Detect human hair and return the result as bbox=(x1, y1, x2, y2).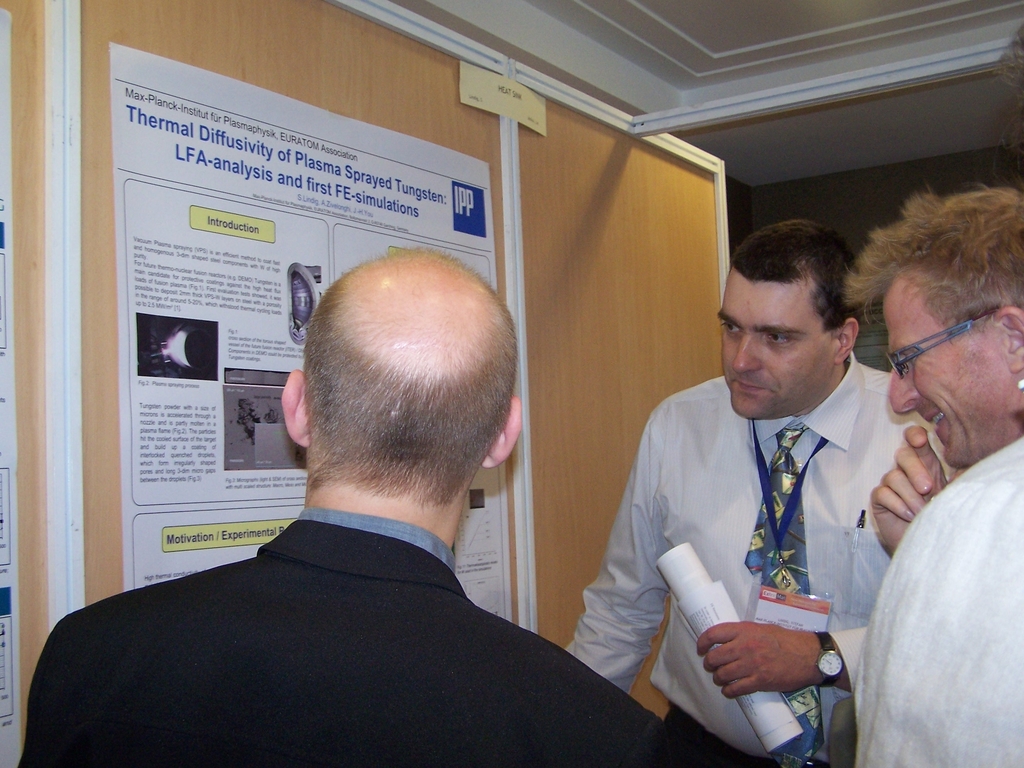
bbox=(727, 217, 872, 329).
